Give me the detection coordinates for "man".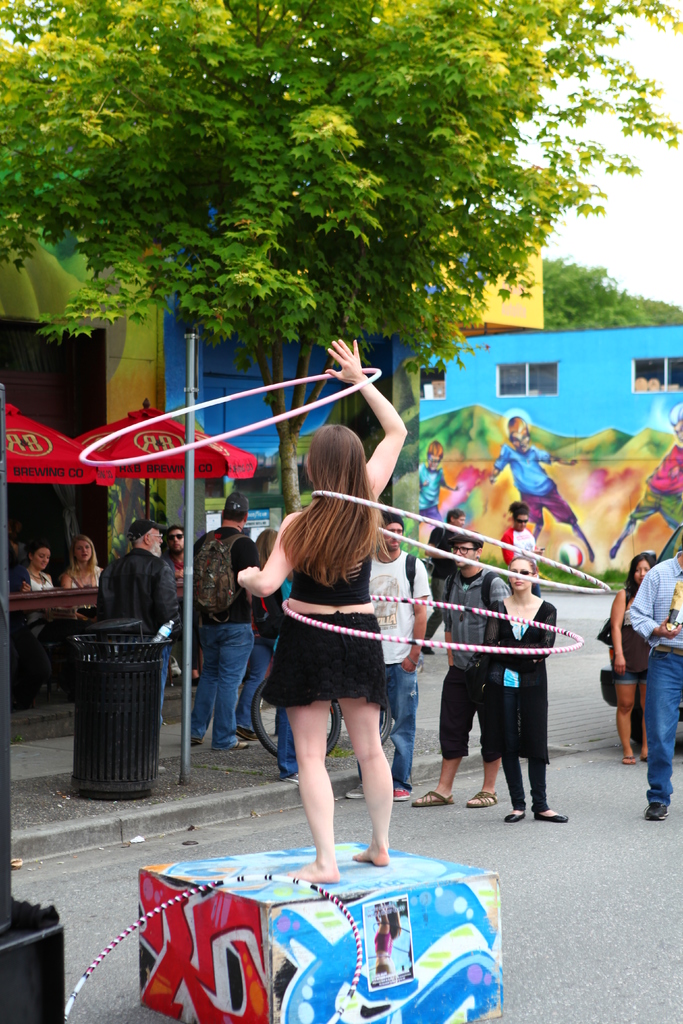
locate(342, 513, 436, 801).
